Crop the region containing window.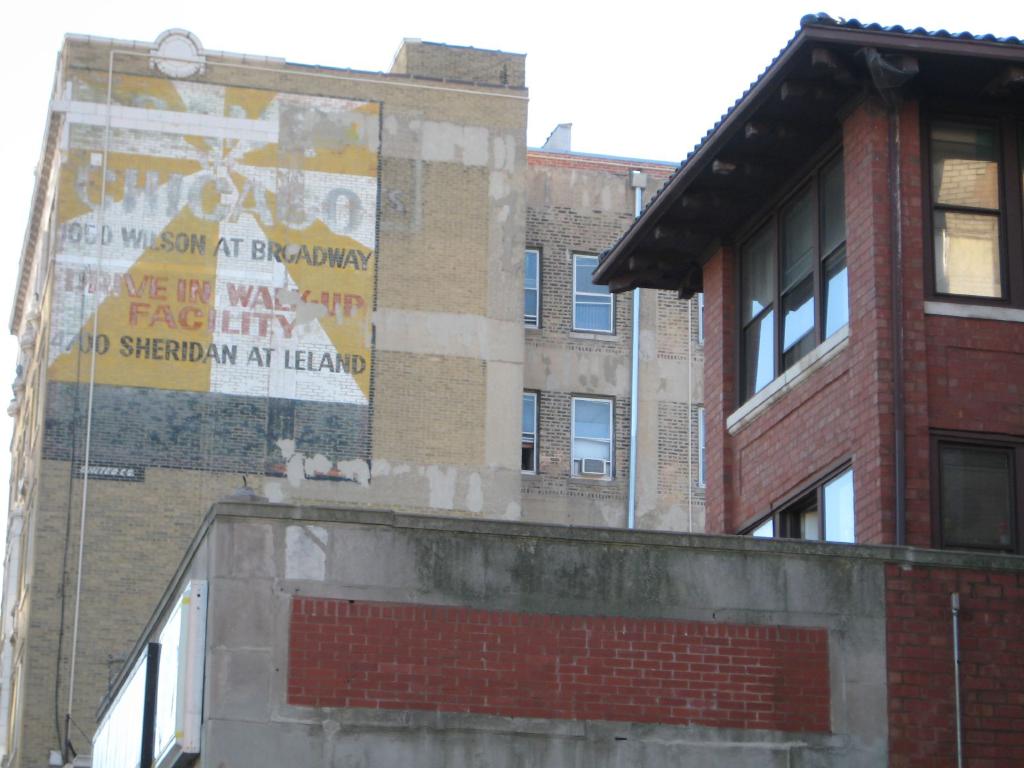
Crop region: 516,390,538,479.
